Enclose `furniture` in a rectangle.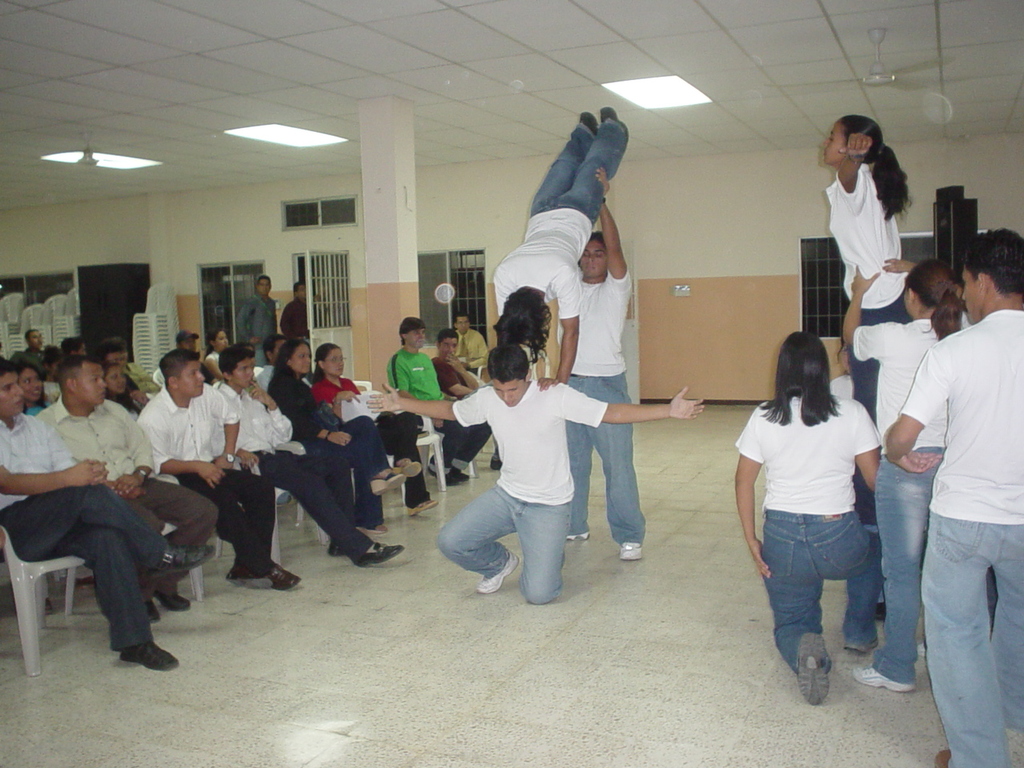
BBox(0, 519, 88, 687).
